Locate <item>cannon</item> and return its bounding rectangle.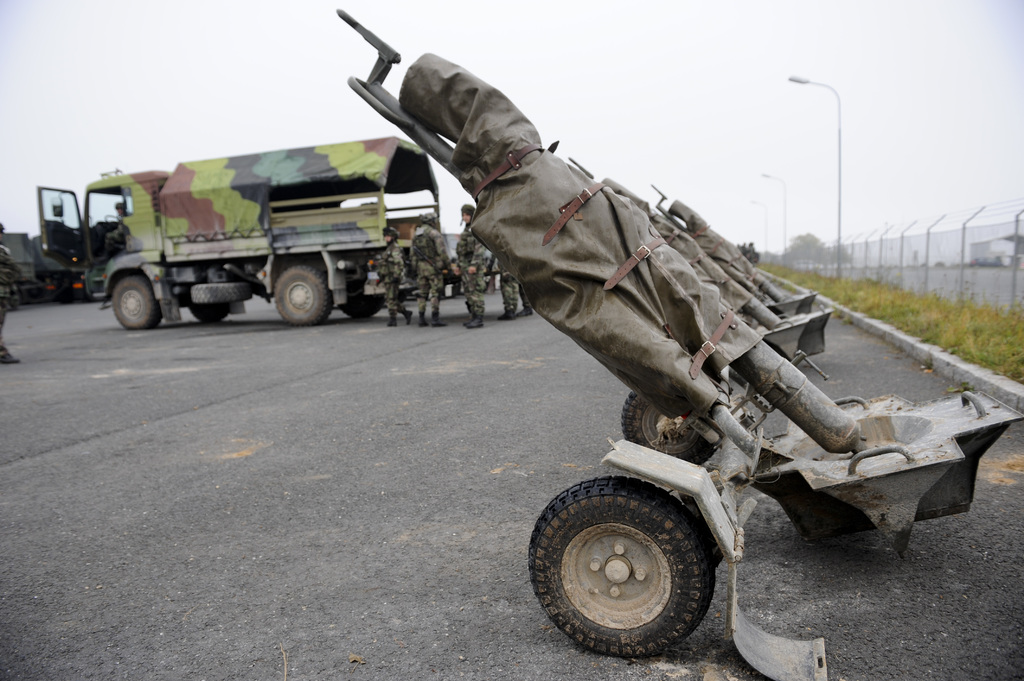
crop(334, 5, 1023, 680).
